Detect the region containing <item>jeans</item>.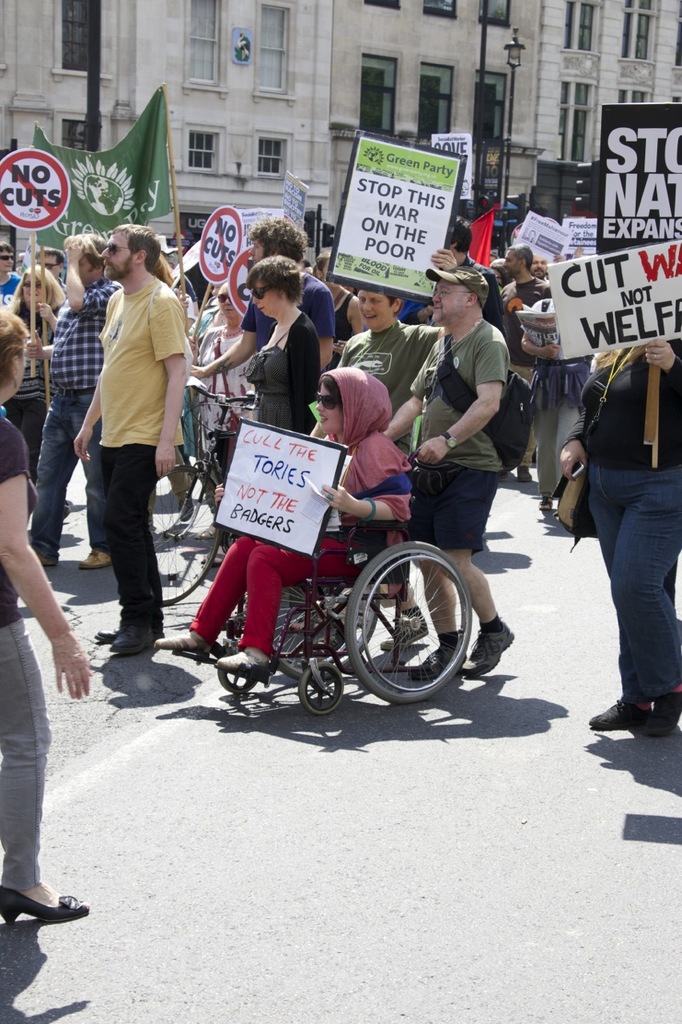
[2, 396, 46, 482].
